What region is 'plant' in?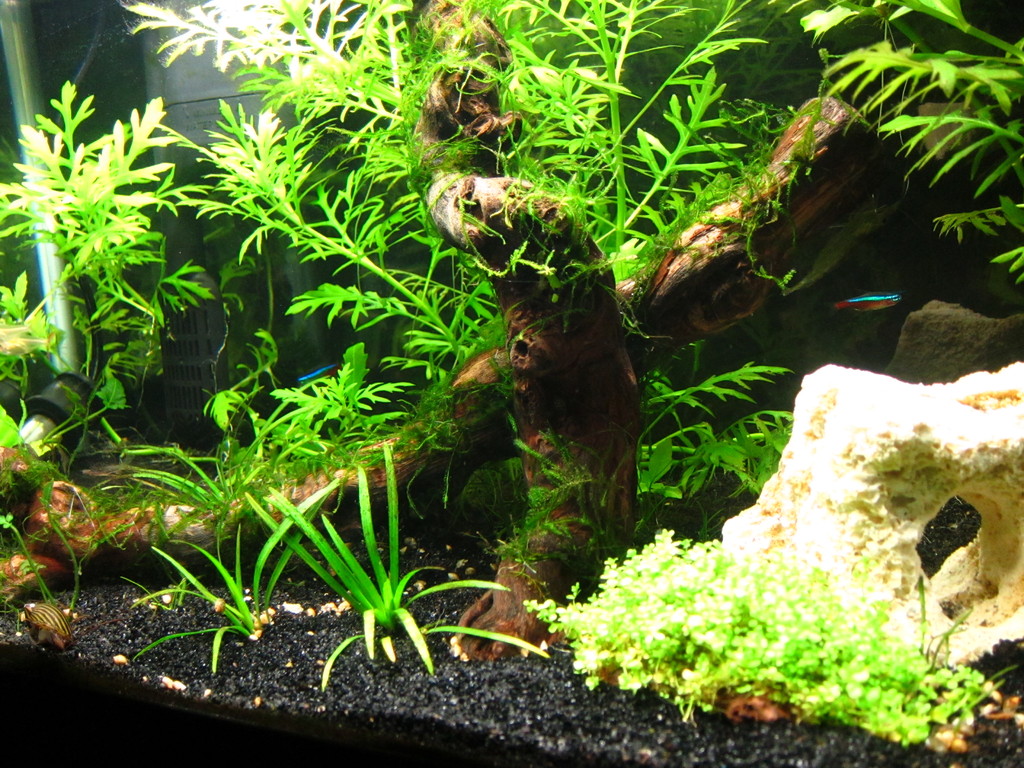
<box>755,0,1023,291</box>.
